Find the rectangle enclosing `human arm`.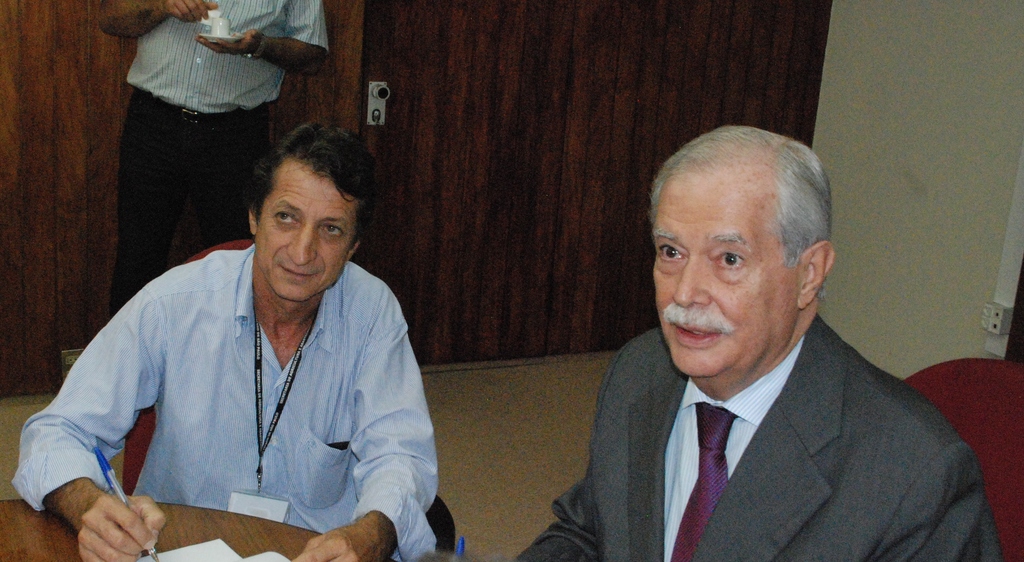
34, 354, 152, 557.
